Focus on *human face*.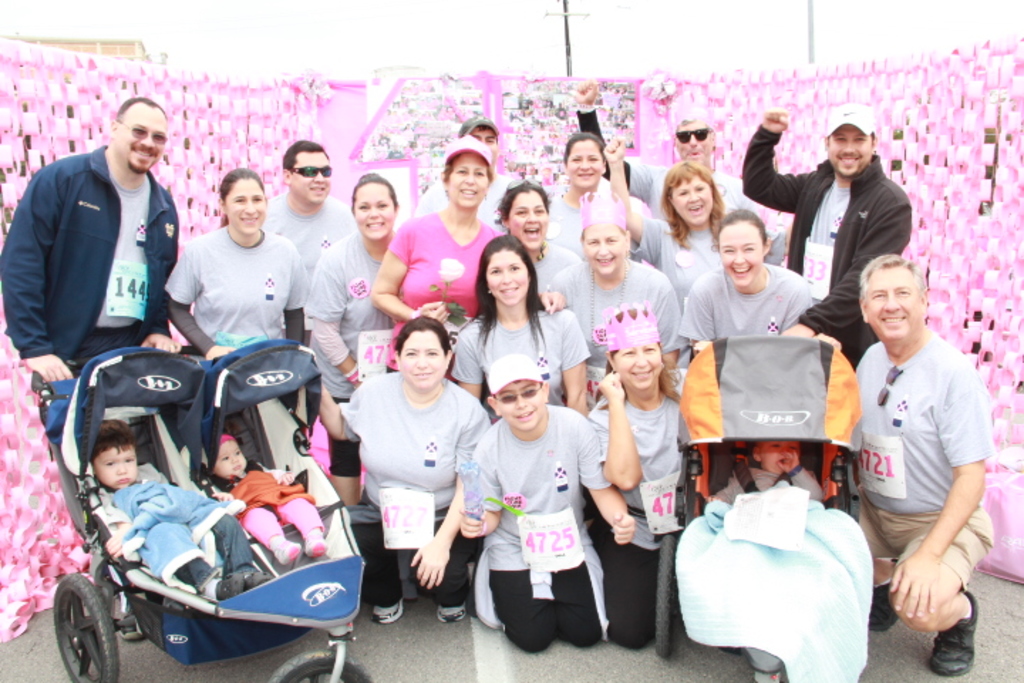
Focused at 98:443:137:491.
